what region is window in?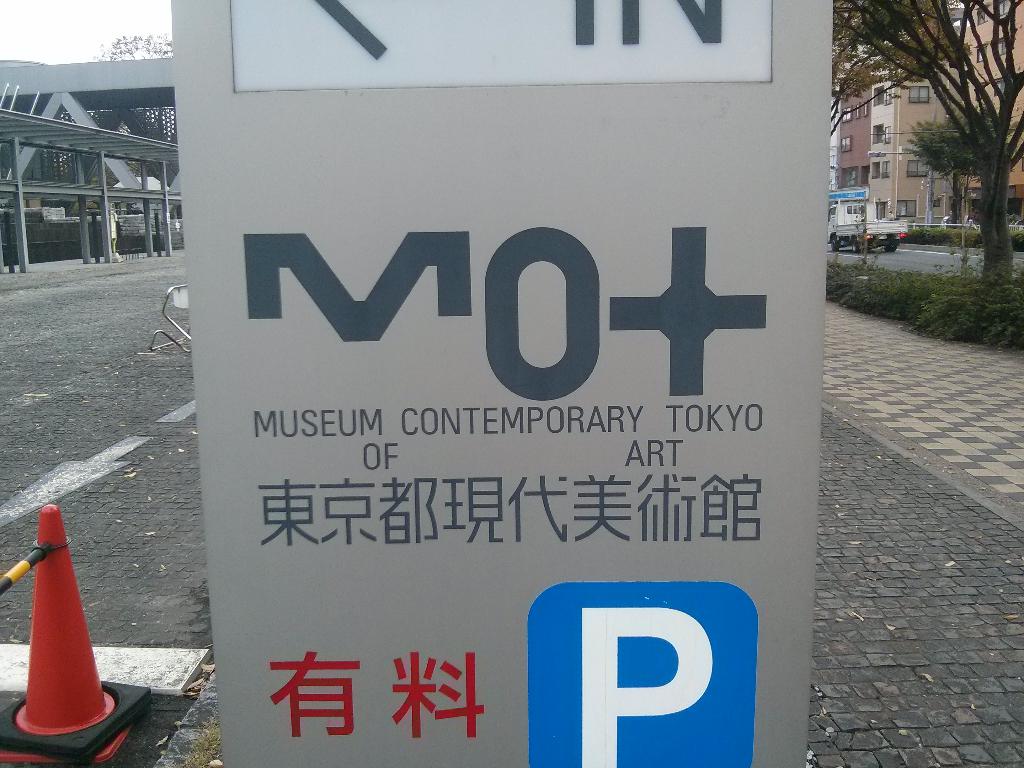
Rect(907, 161, 934, 177).
